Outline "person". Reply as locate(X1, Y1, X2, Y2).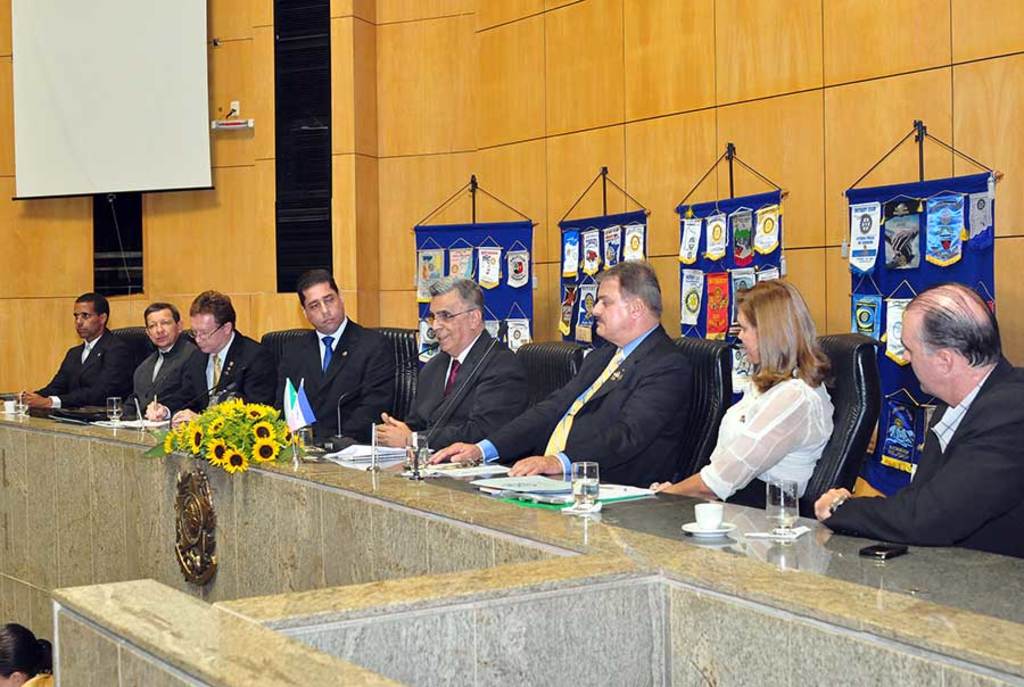
locate(428, 266, 712, 495).
